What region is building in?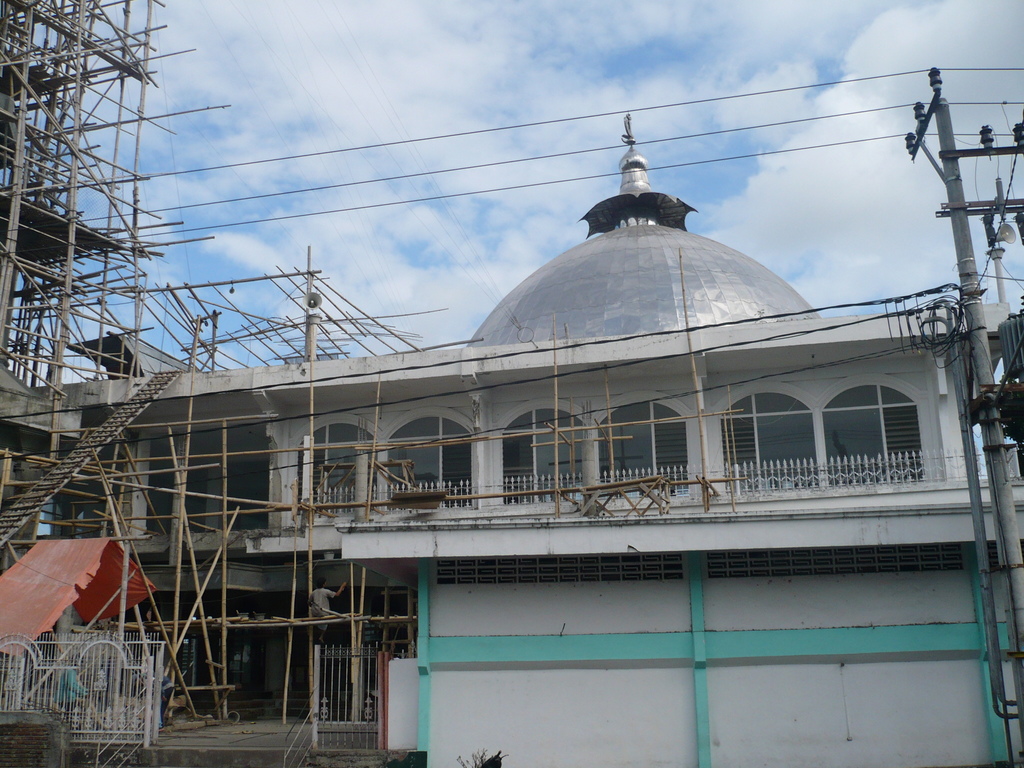
[x1=0, y1=106, x2=1023, y2=767].
